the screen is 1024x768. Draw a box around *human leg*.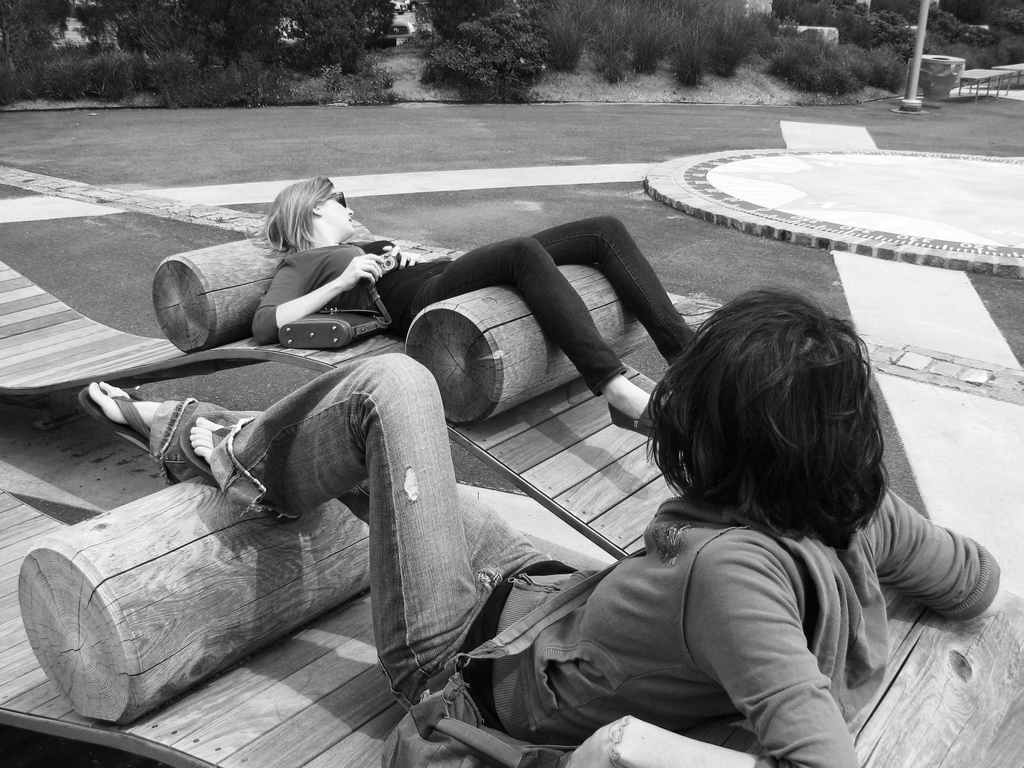
box=[183, 347, 500, 683].
